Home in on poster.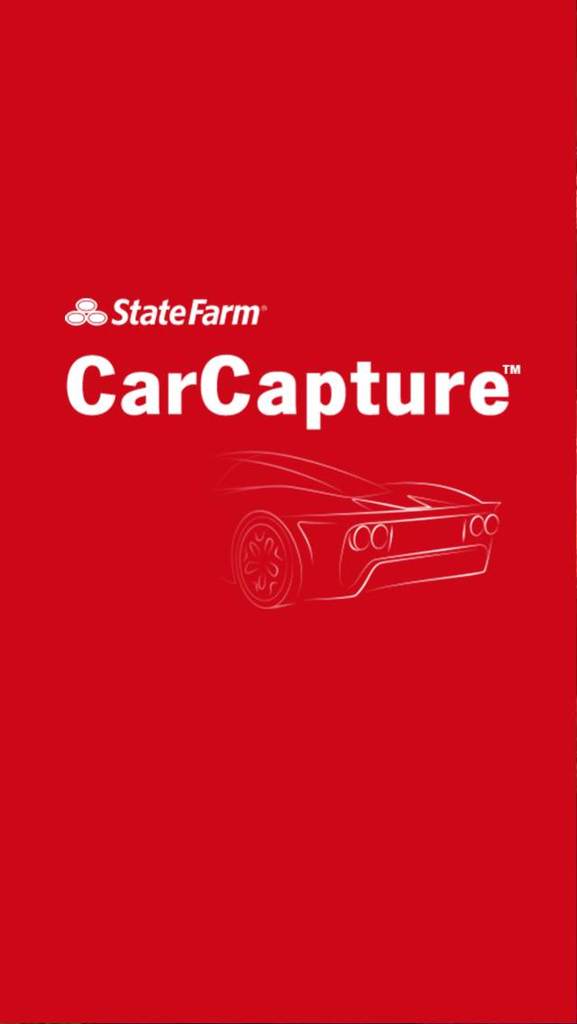
Homed in at [x1=0, y1=0, x2=576, y2=1023].
